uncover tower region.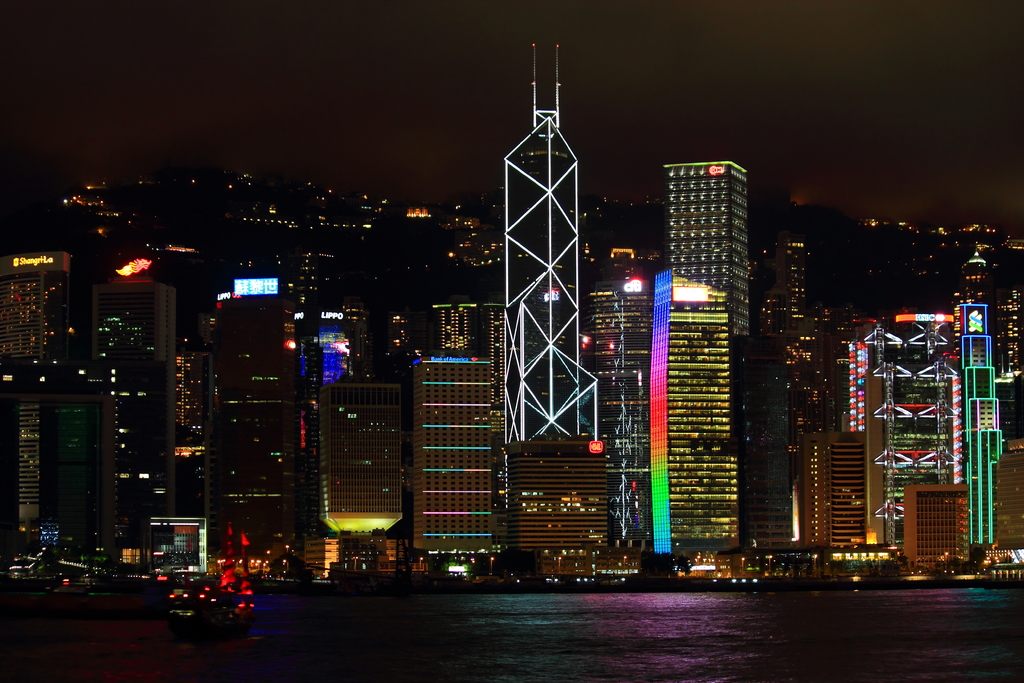
Uncovered: [851, 298, 1008, 558].
